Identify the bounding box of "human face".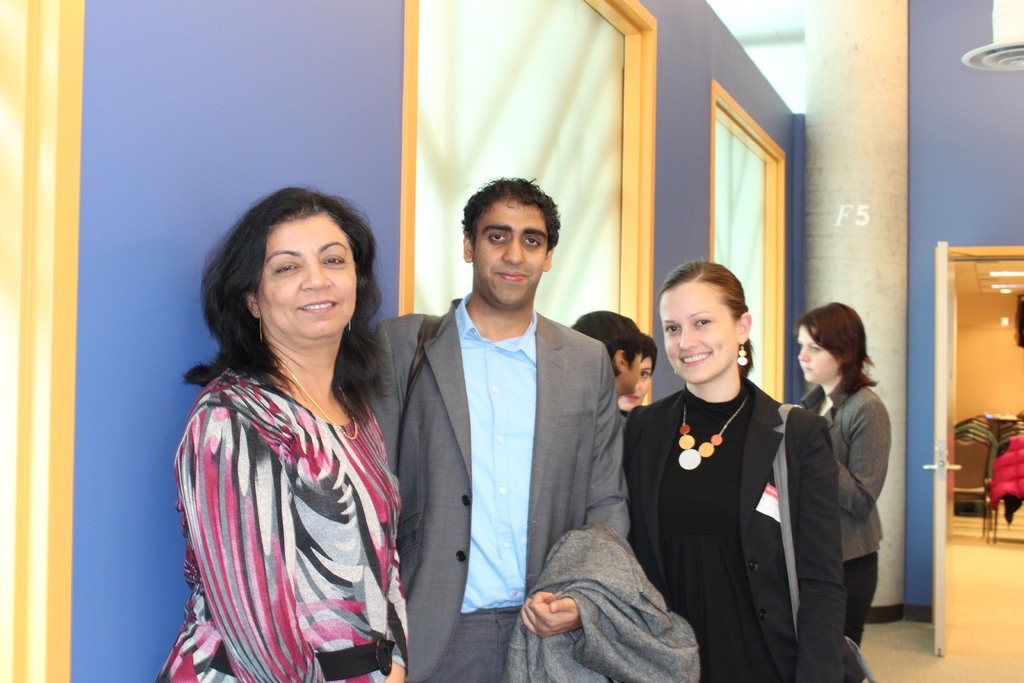
x1=475, y1=210, x2=545, y2=308.
